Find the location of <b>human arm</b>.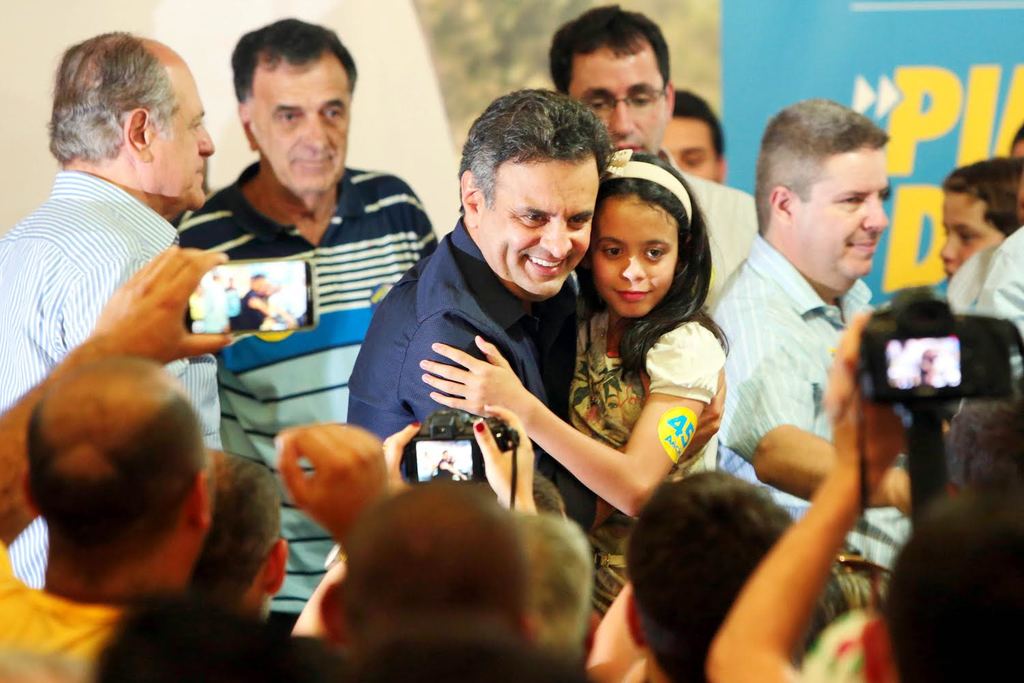
Location: 0 235 233 576.
